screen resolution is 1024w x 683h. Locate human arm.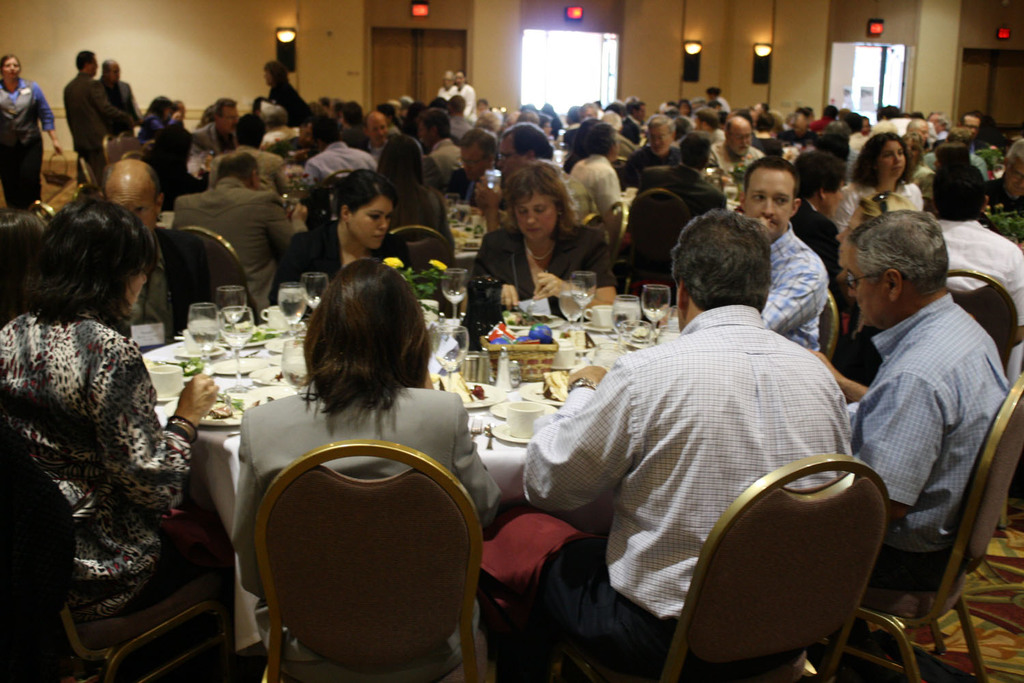
select_region(592, 162, 621, 210).
